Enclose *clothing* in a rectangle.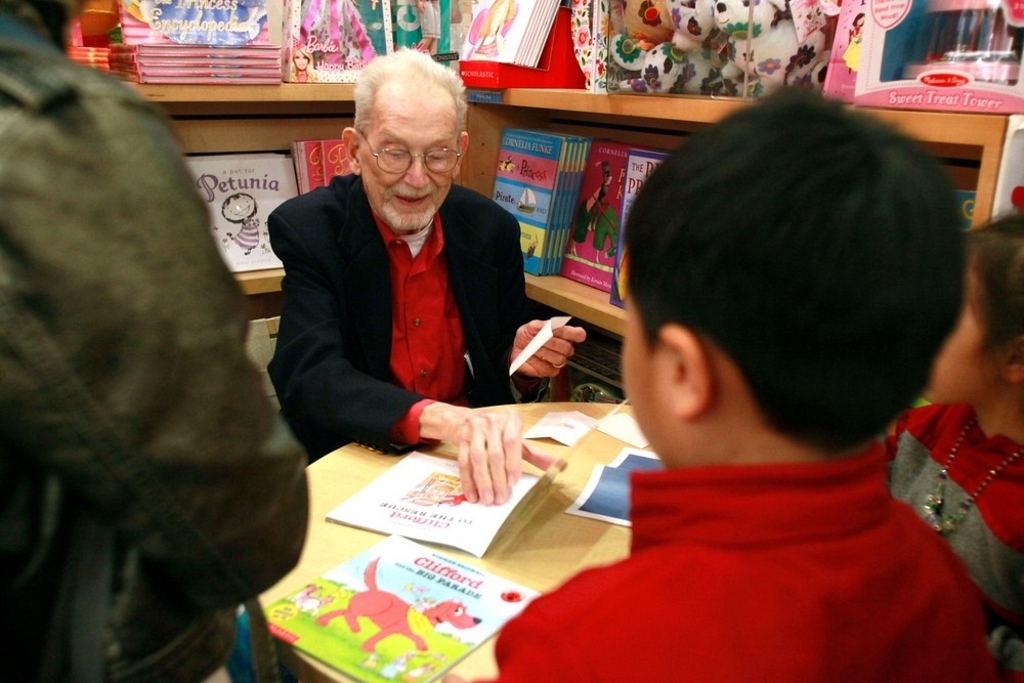
<bbox>380, 211, 477, 452</bbox>.
